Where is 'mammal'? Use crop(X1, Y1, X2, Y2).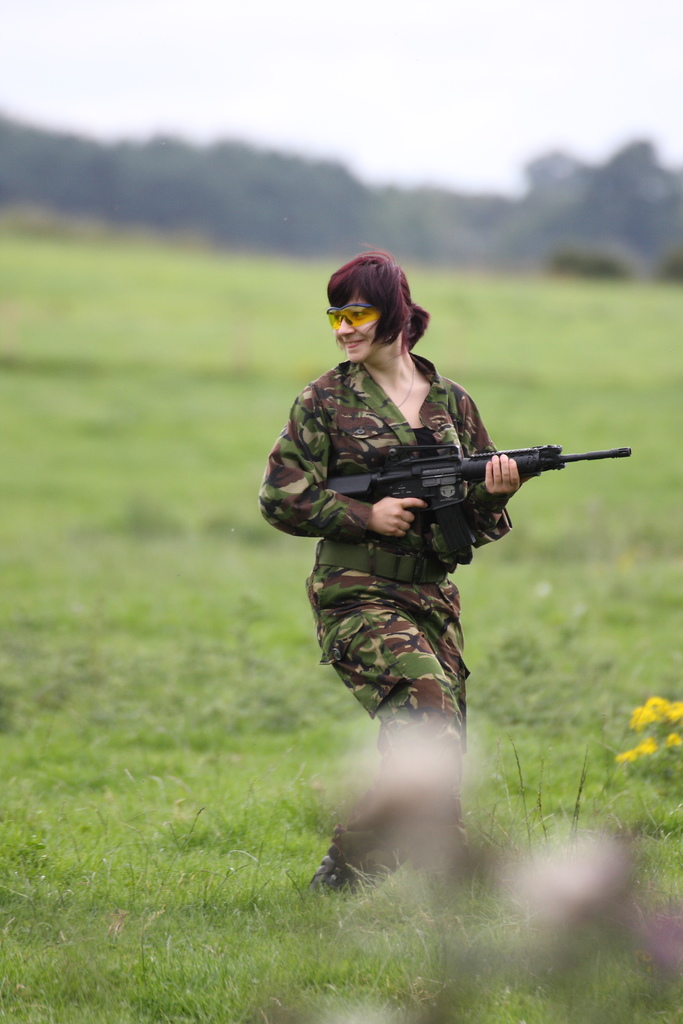
crop(220, 296, 607, 950).
